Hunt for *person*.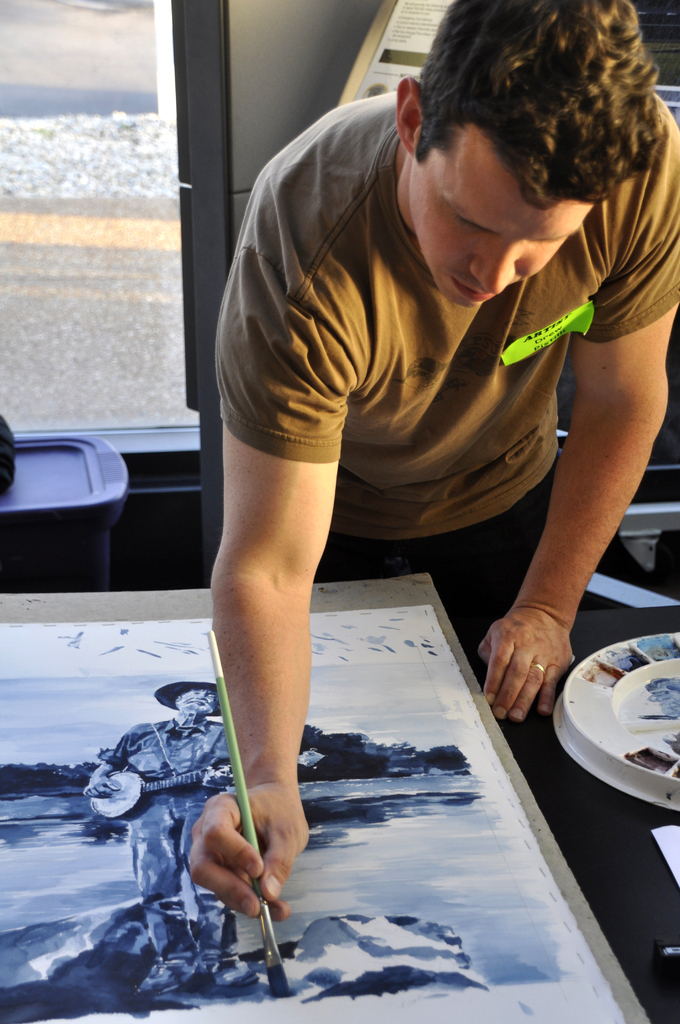
Hunted down at {"x1": 184, "y1": 0, "x2": 679, "y2": 918}.
